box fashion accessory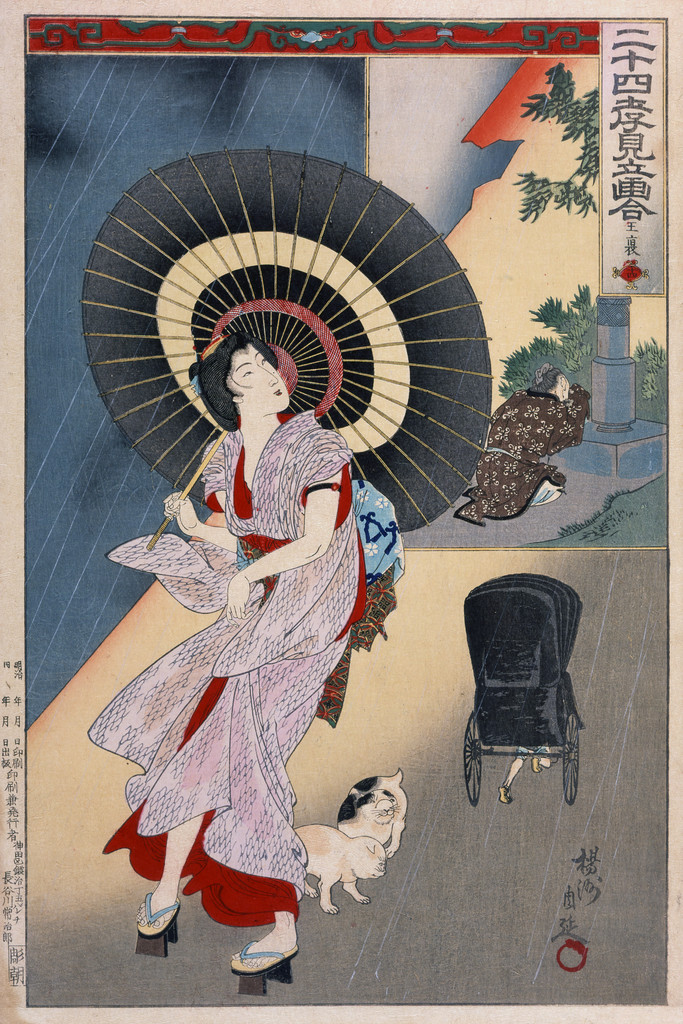
box(302, 481, 343, 495)
